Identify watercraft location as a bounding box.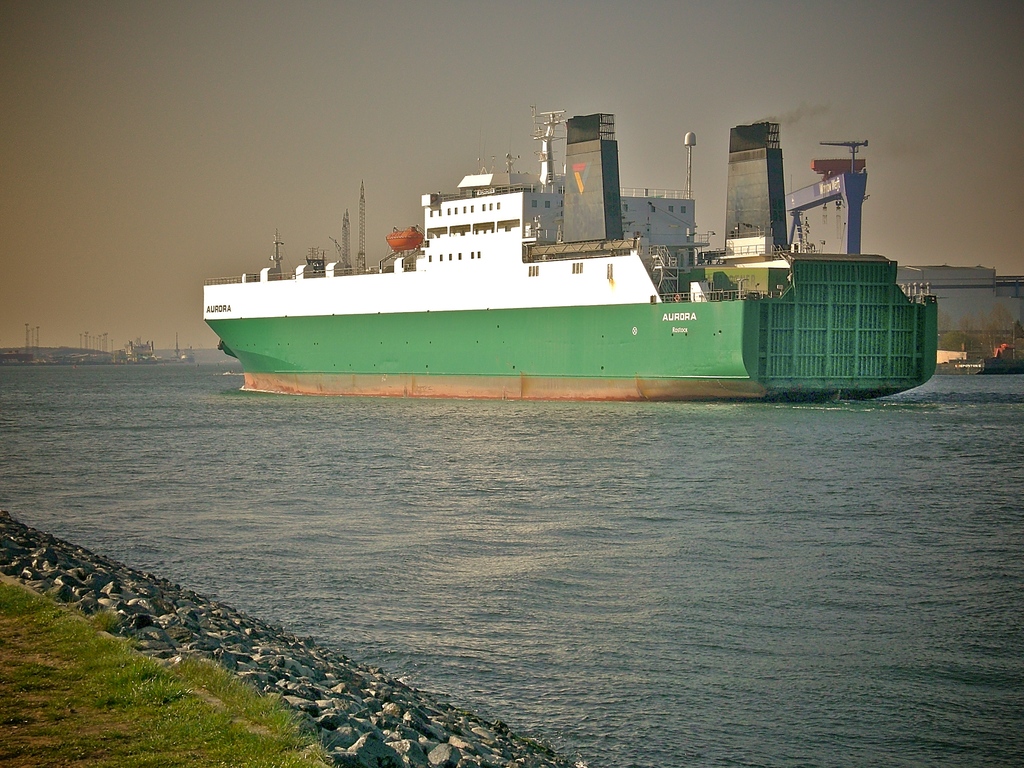
region(198, 106, 937, 409).
